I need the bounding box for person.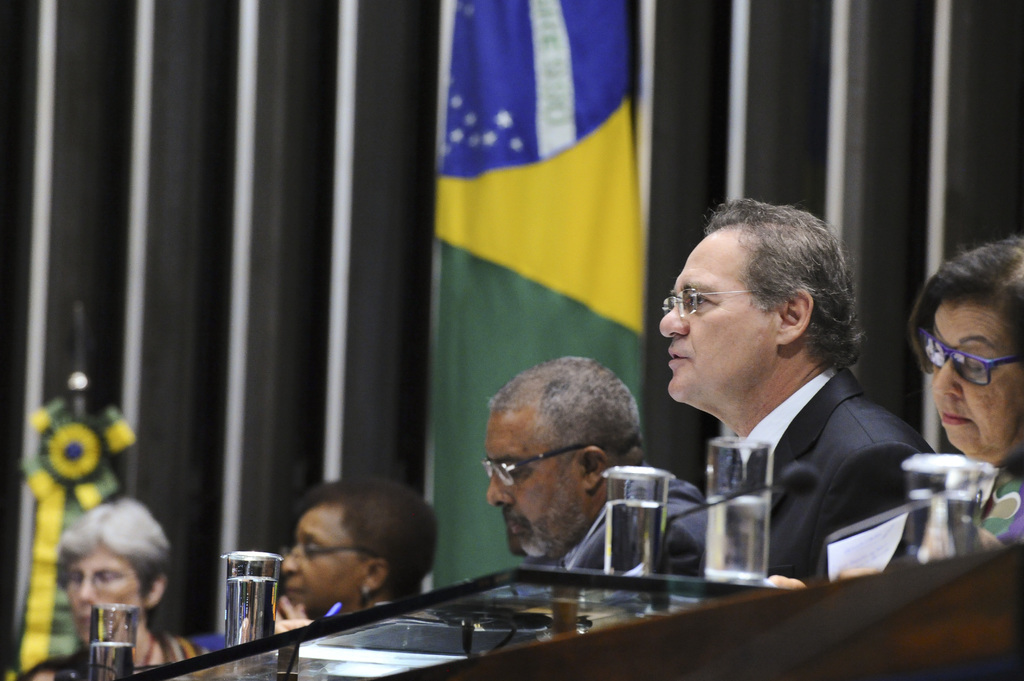
Here it is: (287,473,431,657).
